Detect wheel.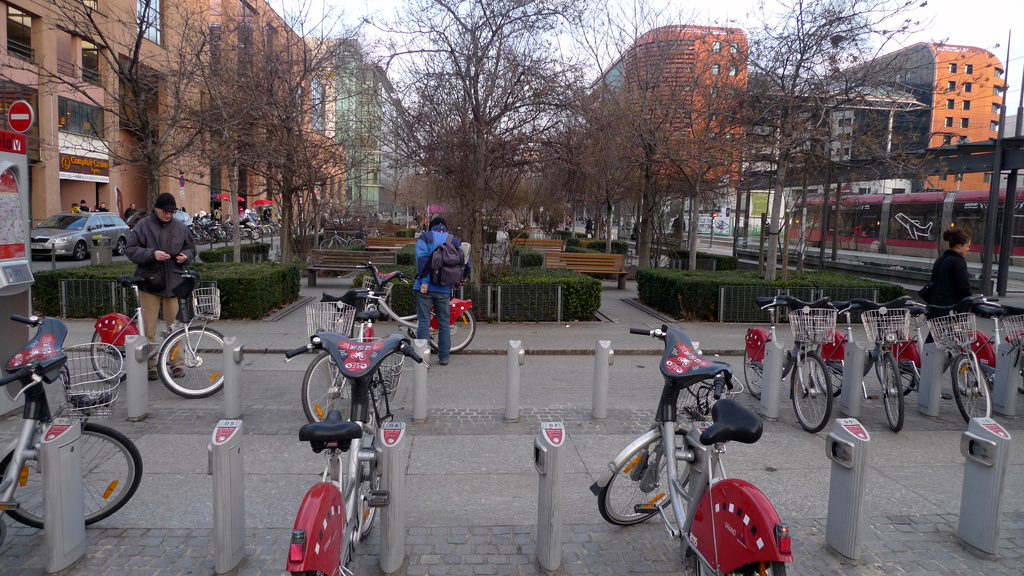
Detected at bbox=[345, 239, 366, 247].
